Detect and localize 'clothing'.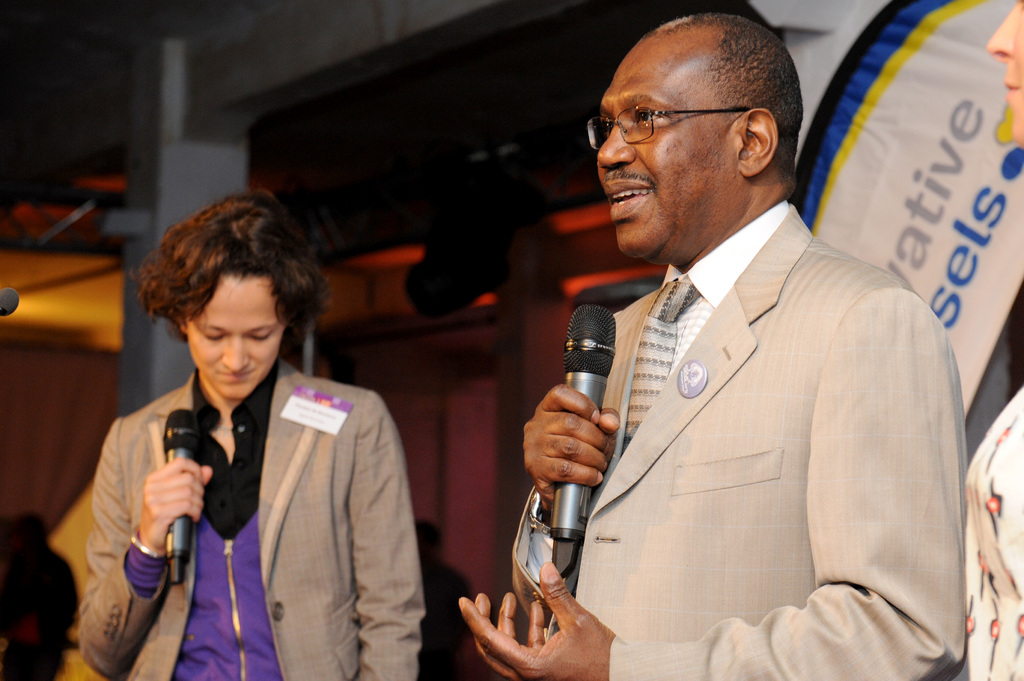
Localized at 79/279/424/680.
